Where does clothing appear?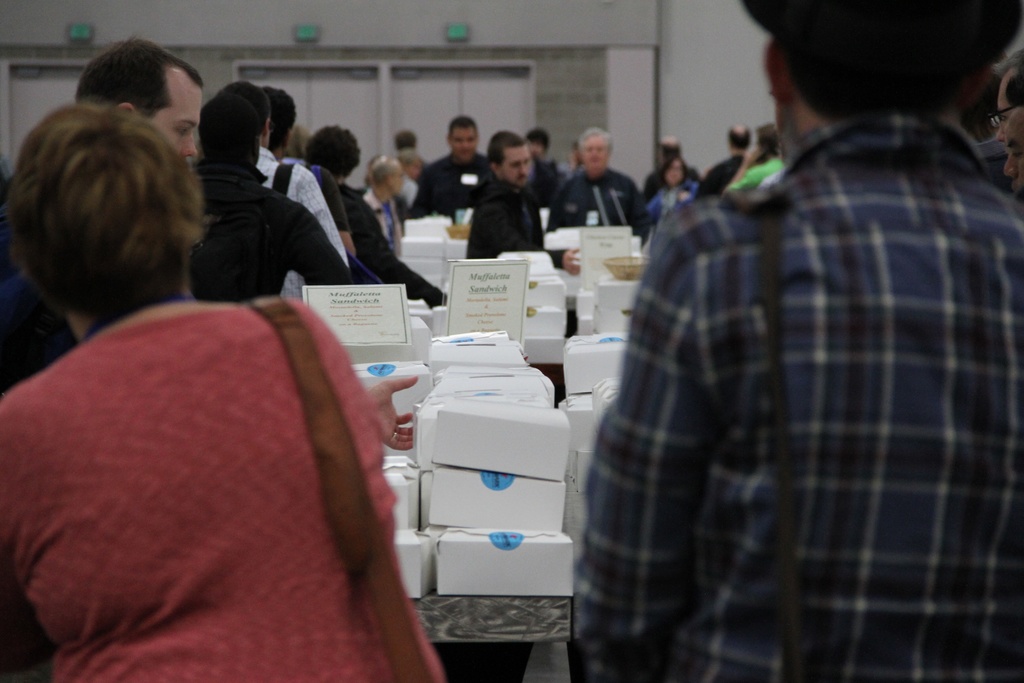
Appears at {"left": 18, "top": 235, "right": 432, "bottom": 682}.
